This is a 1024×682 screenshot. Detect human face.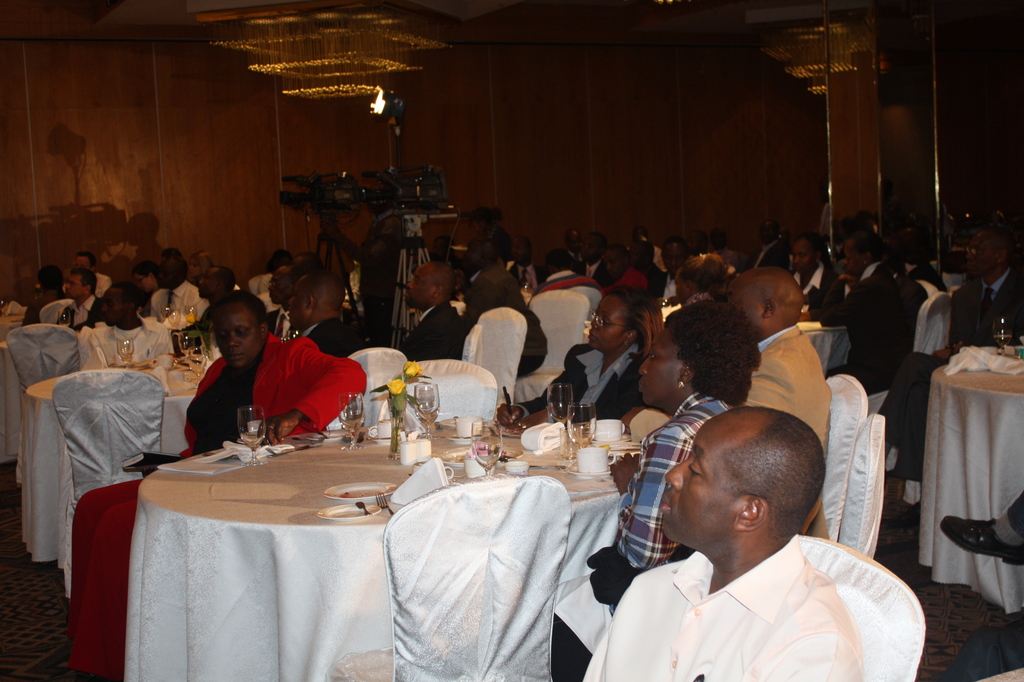
(599,251,622,288).
